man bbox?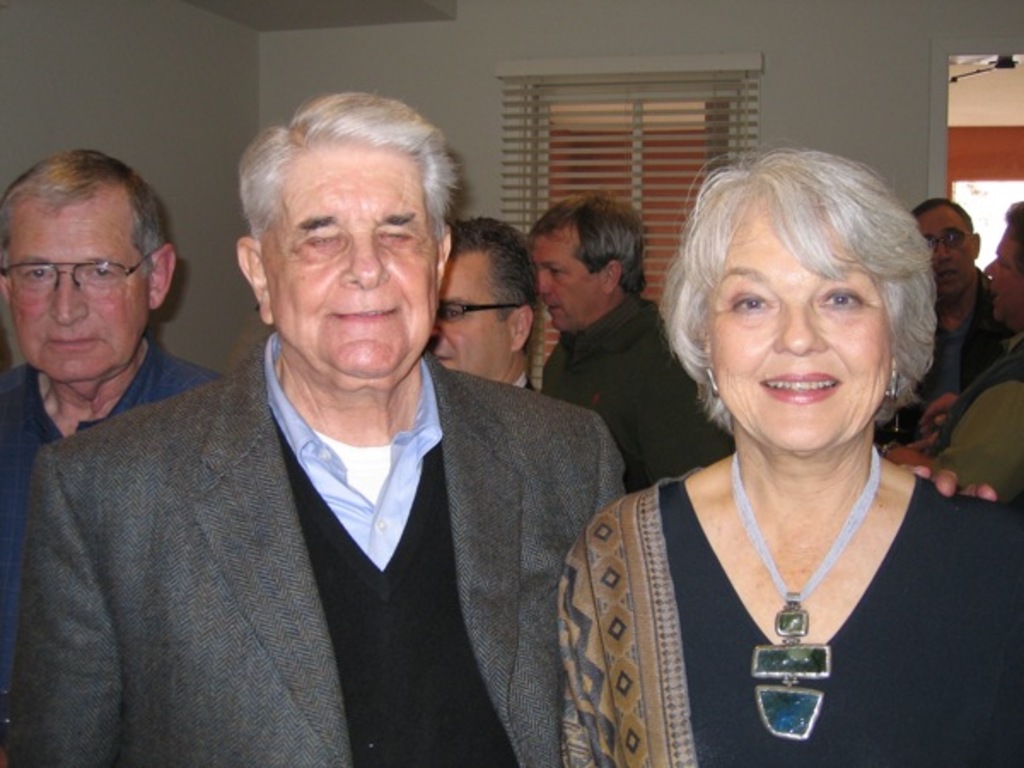
{"left": 923, "top": 203, "right": 1022, "bottom": 502}
